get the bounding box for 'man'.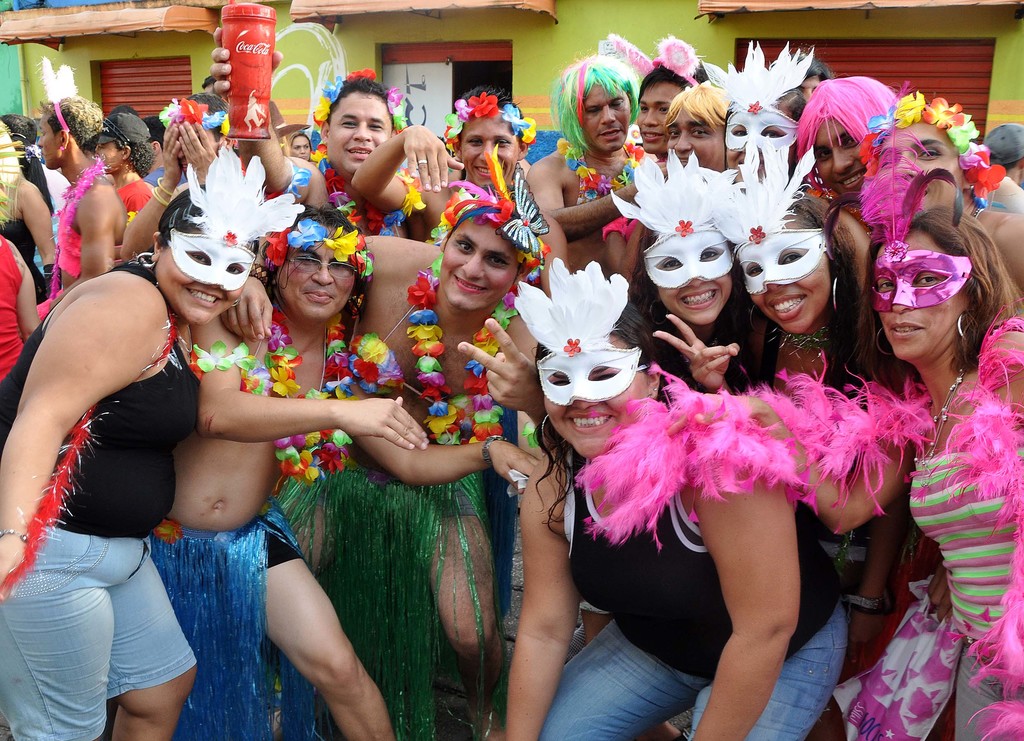
{"left": 209, "top": 25, "right": 409, "bottom": 240}.
